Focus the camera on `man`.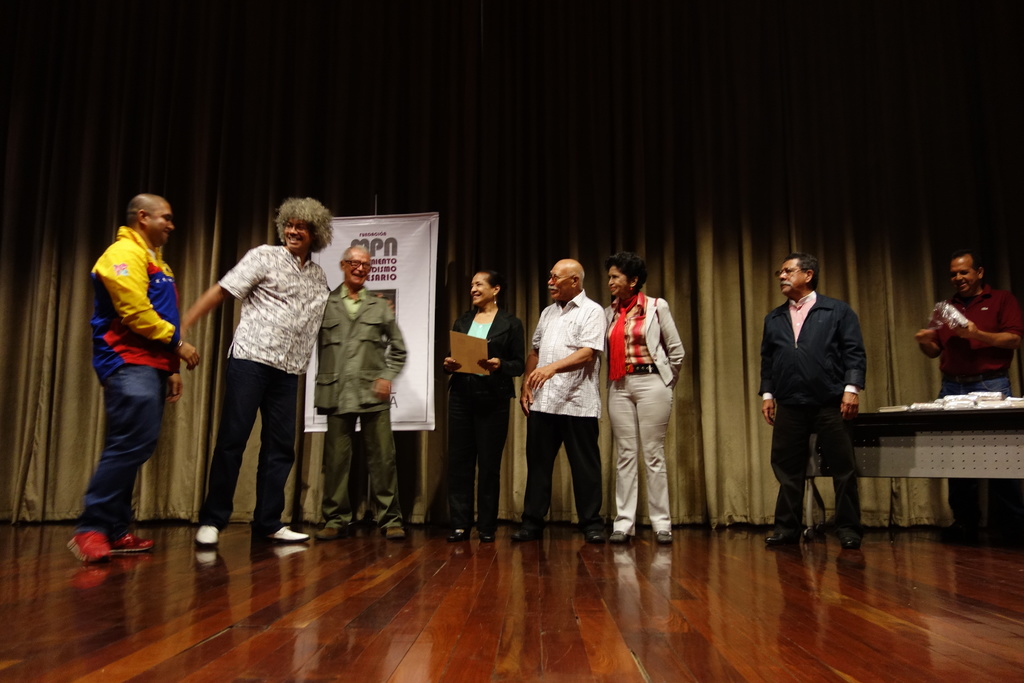
Focus region: x1=911, y1=254, x2=1023, y2=533.
